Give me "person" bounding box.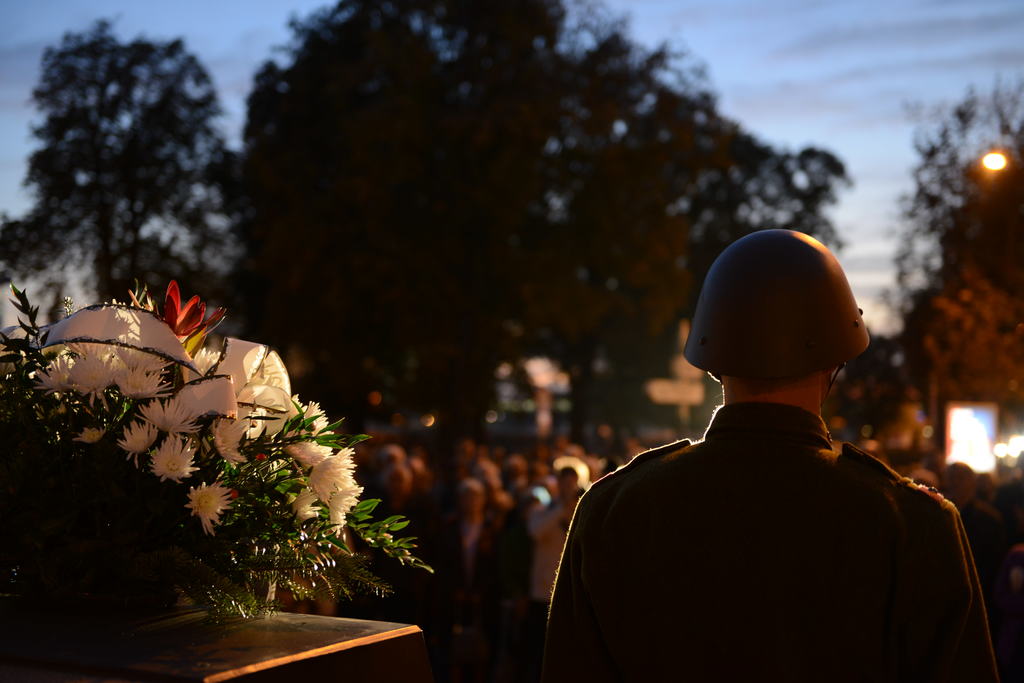
left=553, top=230, right=1000, bottom=682.
